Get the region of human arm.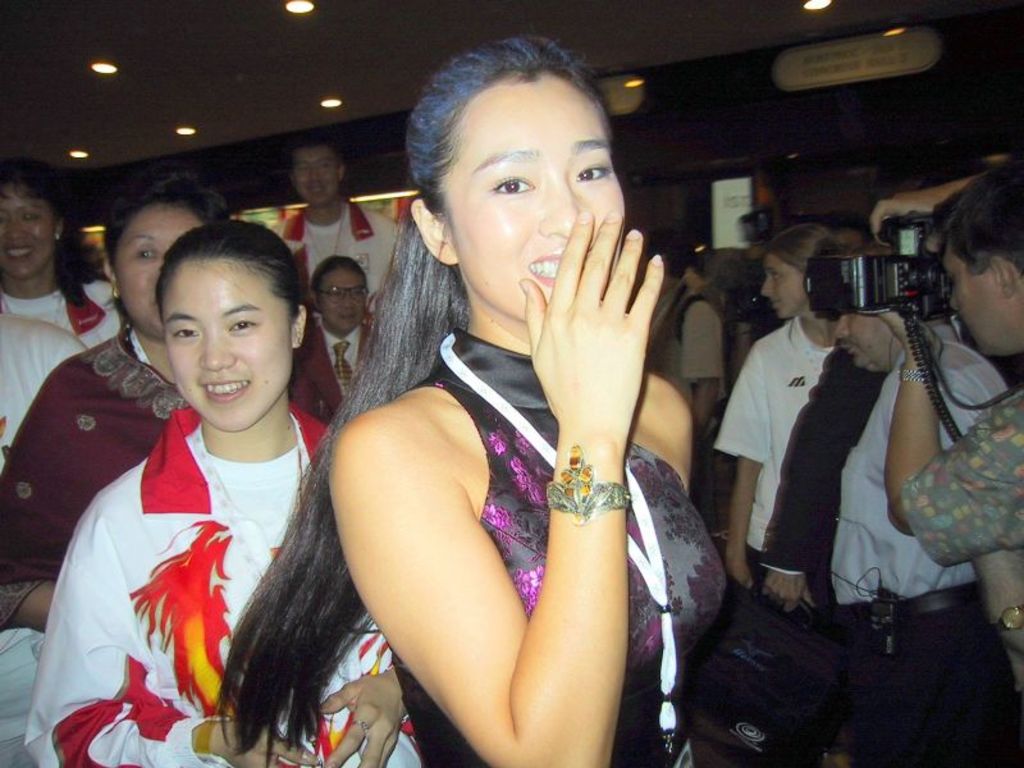
crop(864, 170, 989, 246).
